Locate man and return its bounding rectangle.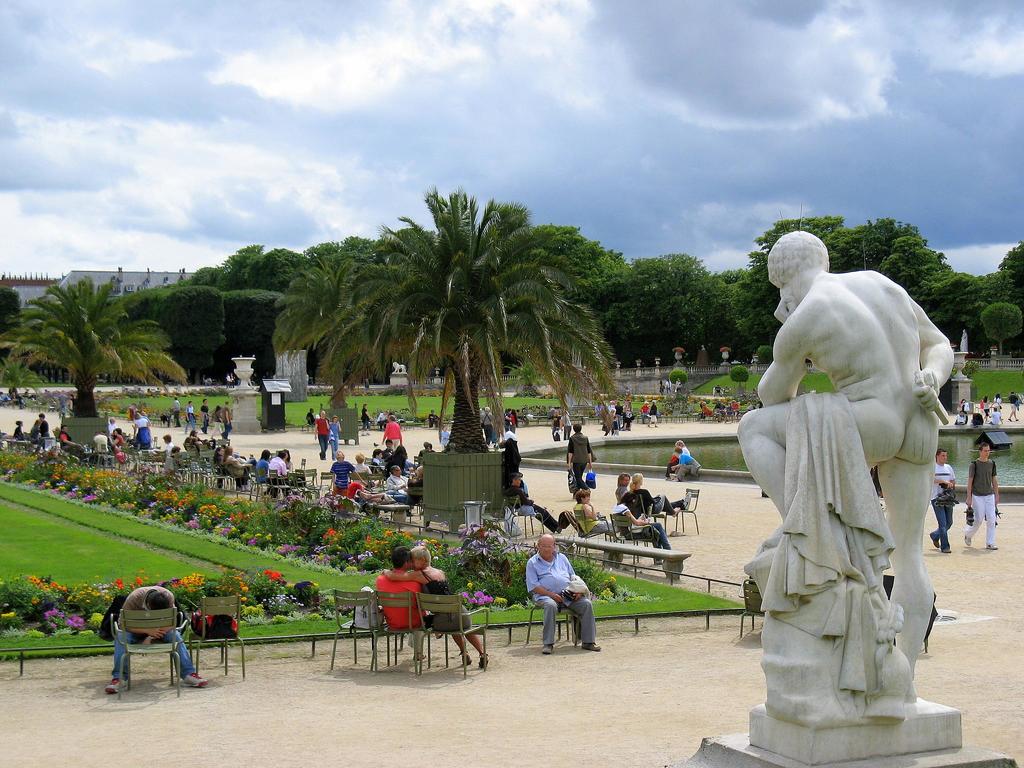
<bbox>563, 424, 600, 490</bbox>.
